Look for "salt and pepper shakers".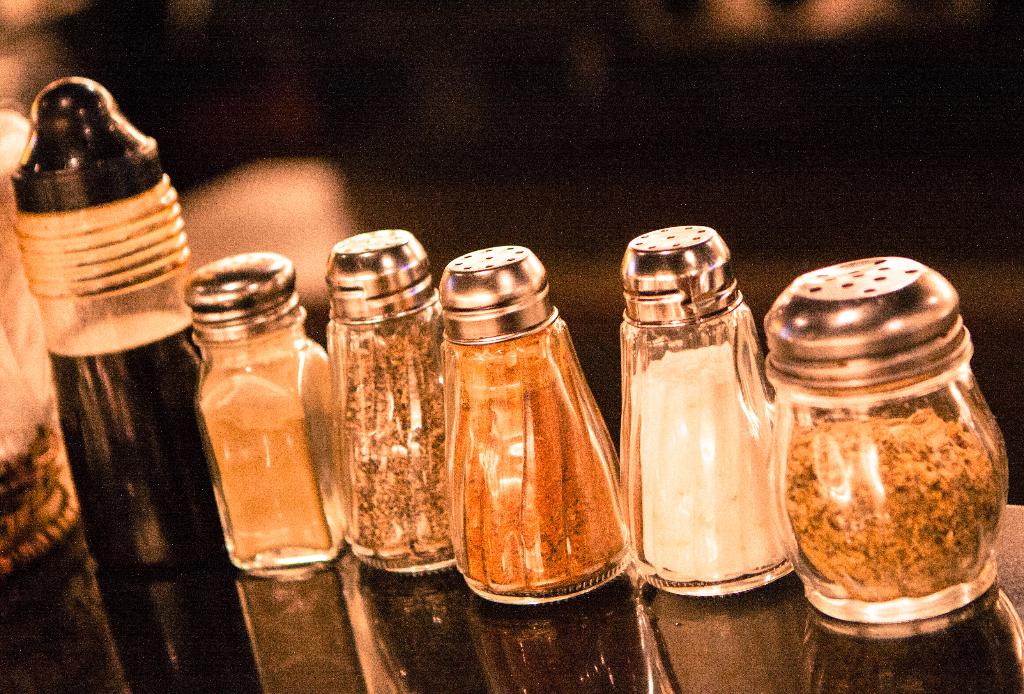
Found: bbox=(181, 251, 348, 581).
